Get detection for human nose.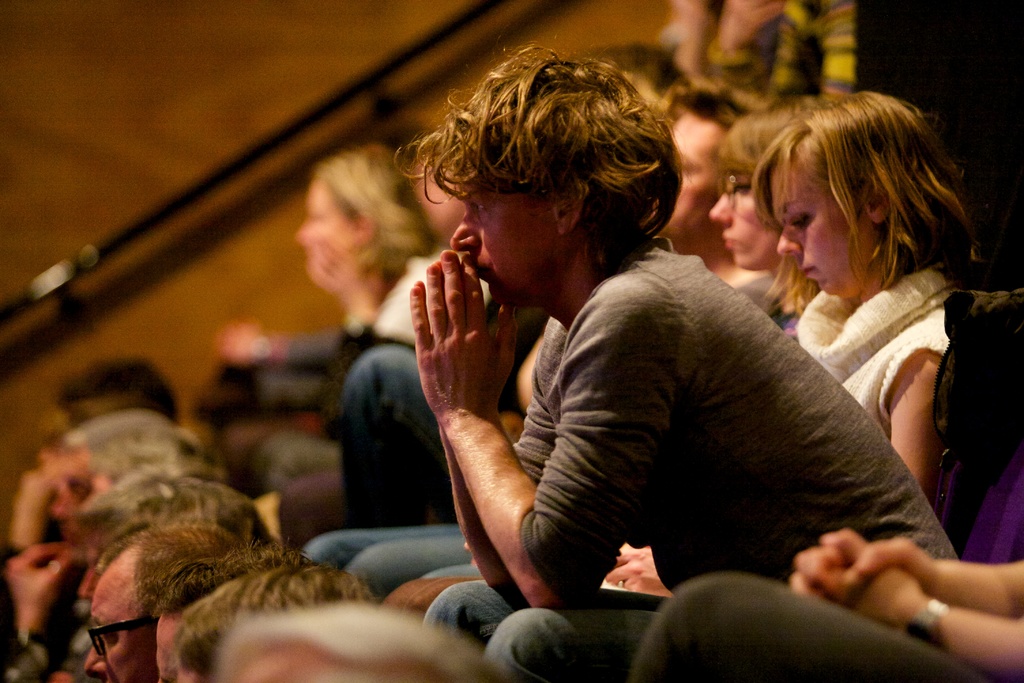
Detection: 299 220 308 247.
